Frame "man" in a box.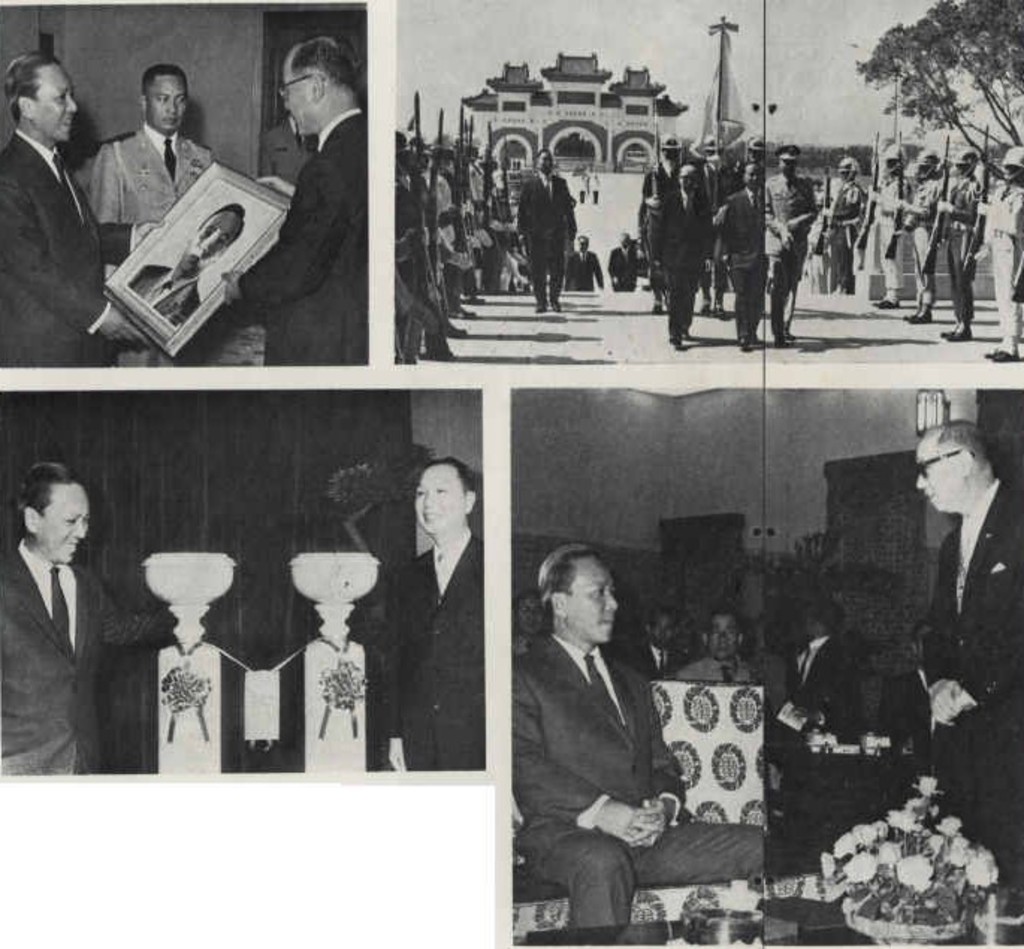
bbox(940, 145, 994, 347).
